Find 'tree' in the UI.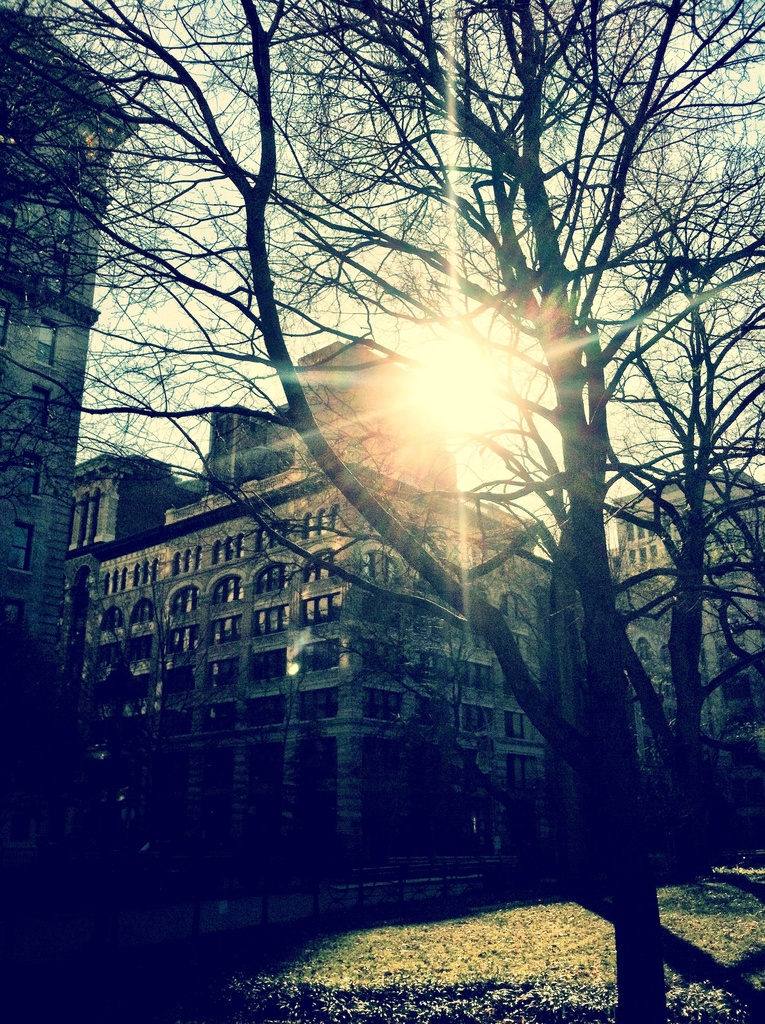
UI element at region(347, 603, 482, 909).
